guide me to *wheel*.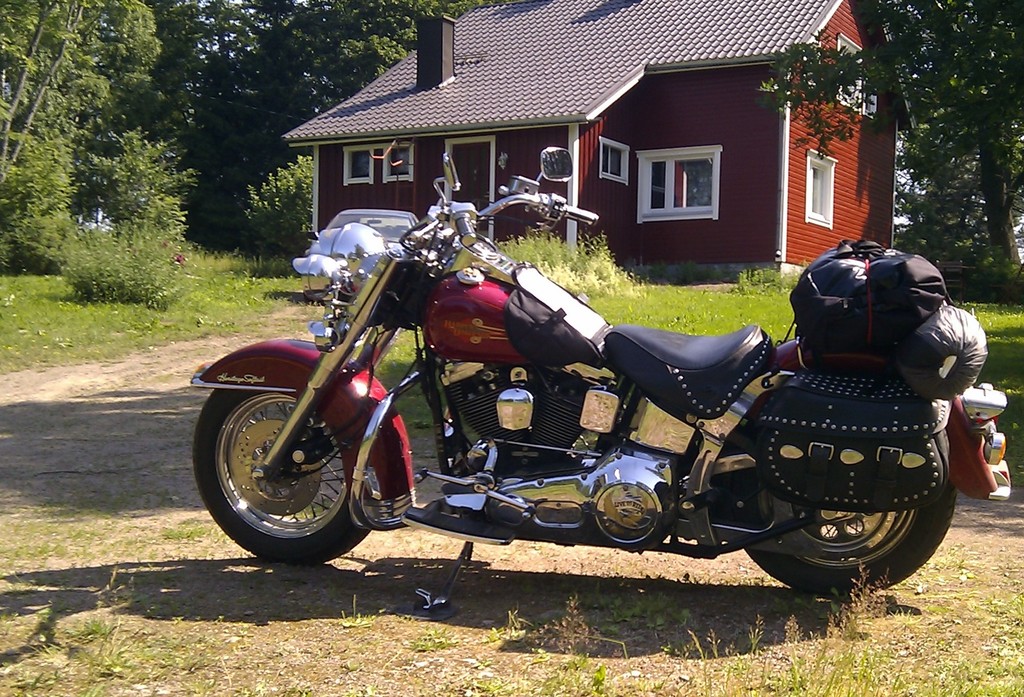
Guidance: rect(740, 480, 958, 602).
